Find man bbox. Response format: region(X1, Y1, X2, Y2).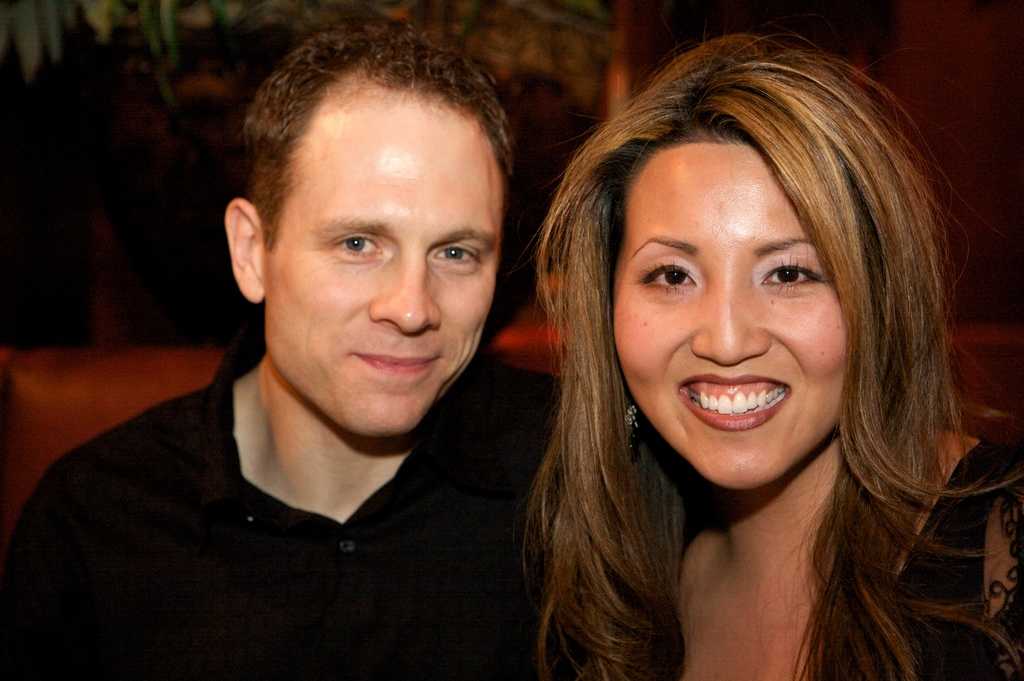
region(42, 24, 618, 665).
